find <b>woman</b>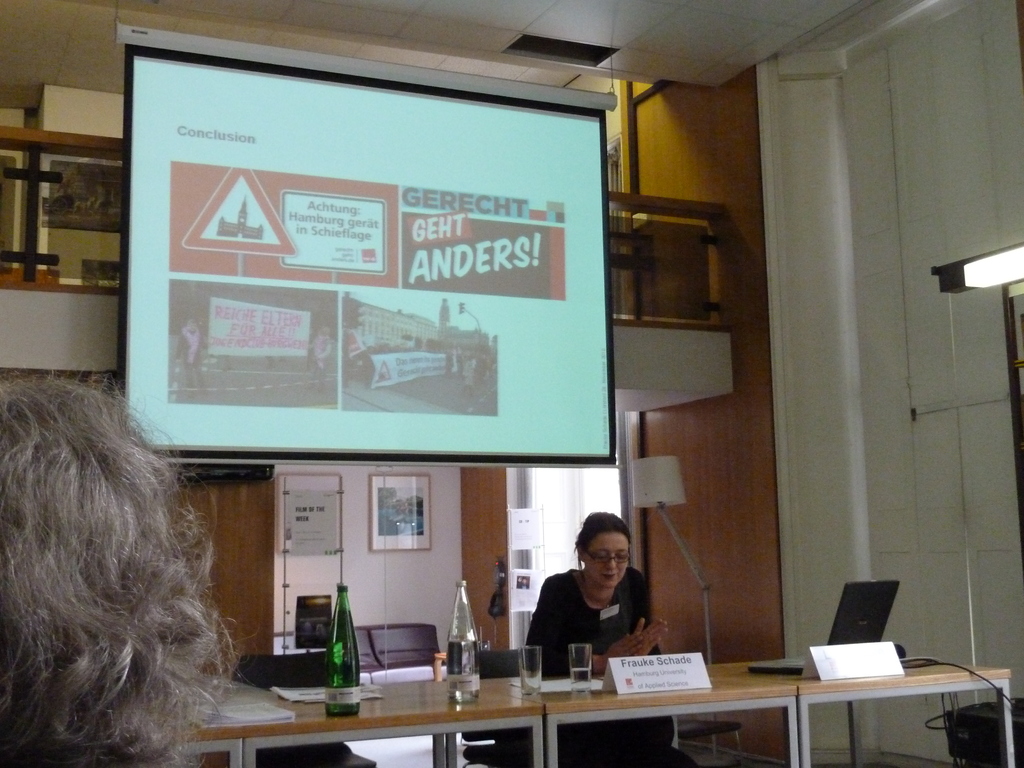
x1=515 y1=523 x2=660 y2=690
